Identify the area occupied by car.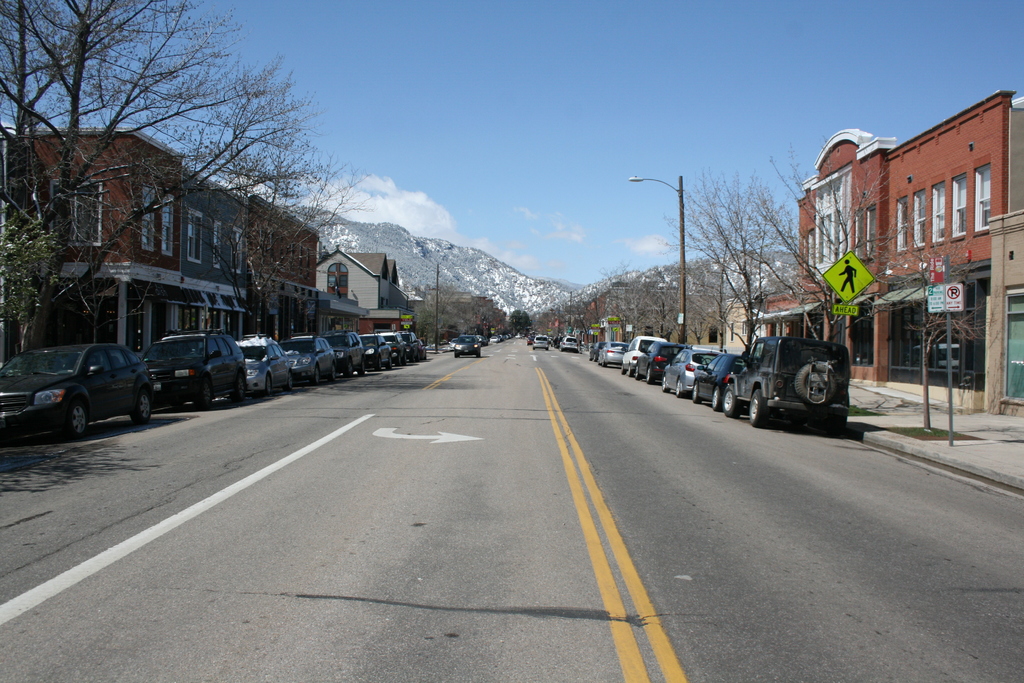
Area: bbox=[236, 334, 291, 396].
